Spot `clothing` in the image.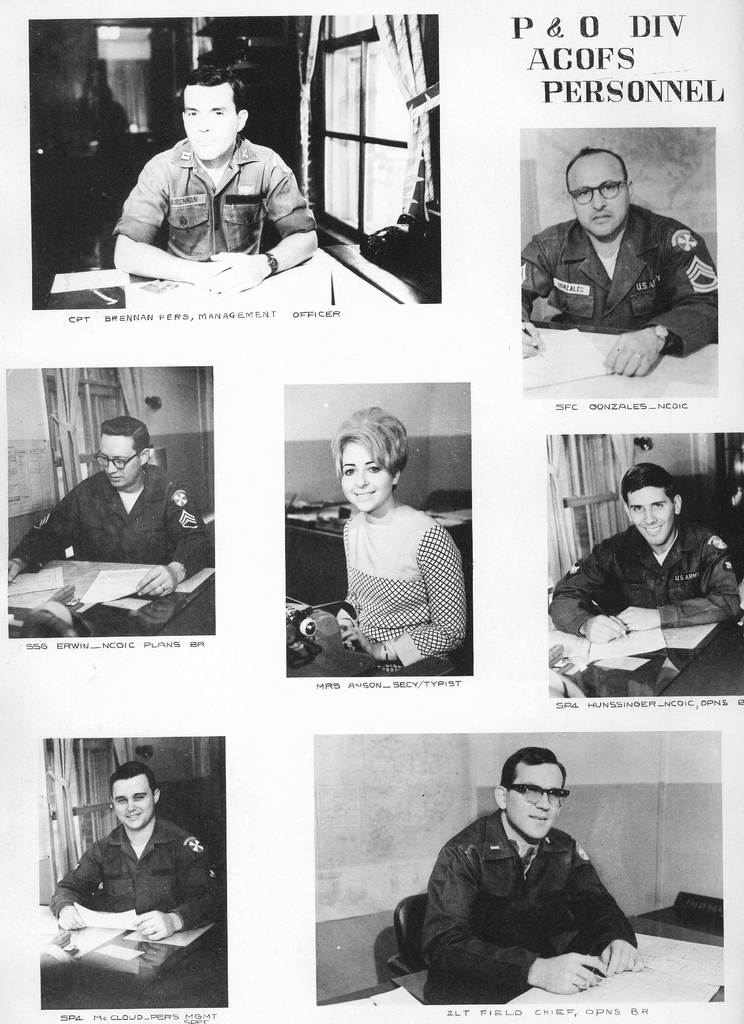
`clothing` found at [left=113, top=134, right=319, bottom=252].
